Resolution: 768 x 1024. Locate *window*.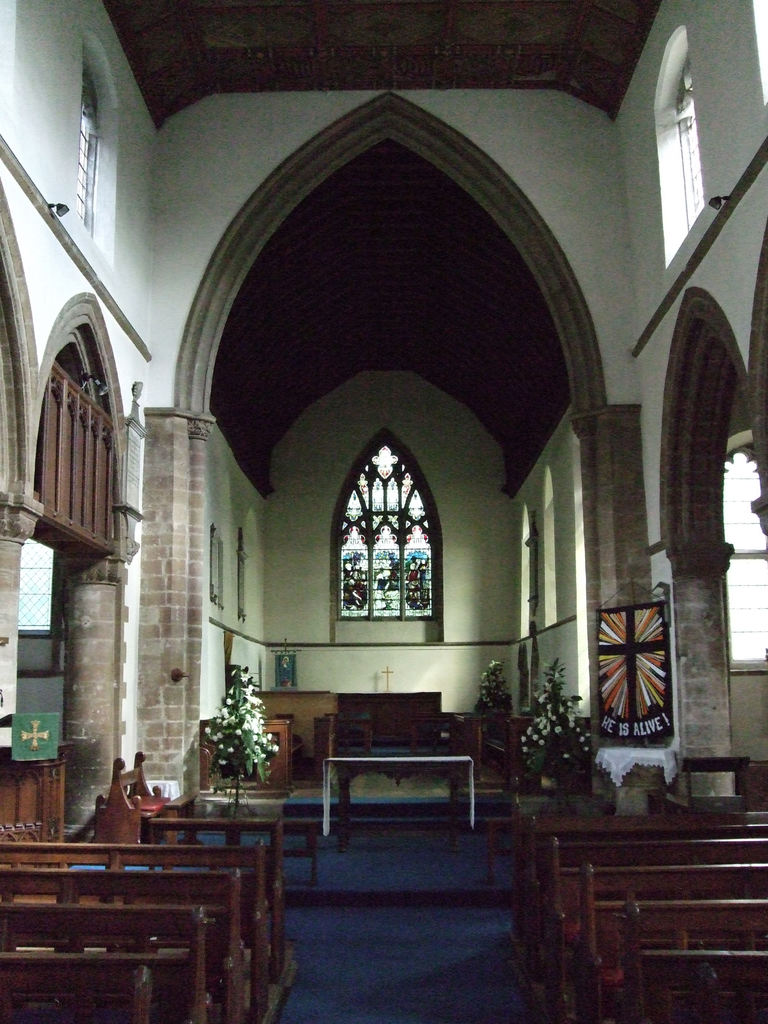
[left=311, top=380, right=449, bottom=646].
